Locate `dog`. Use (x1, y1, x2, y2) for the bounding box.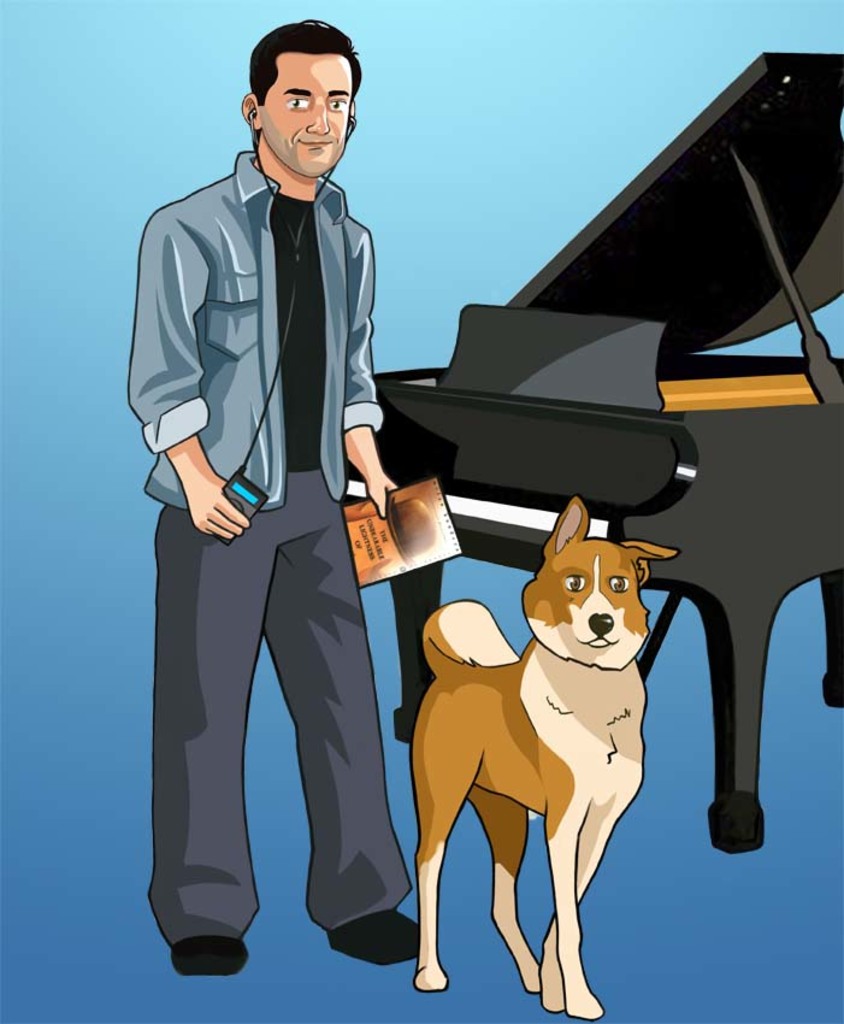
(403, 498, 681, 1017).
